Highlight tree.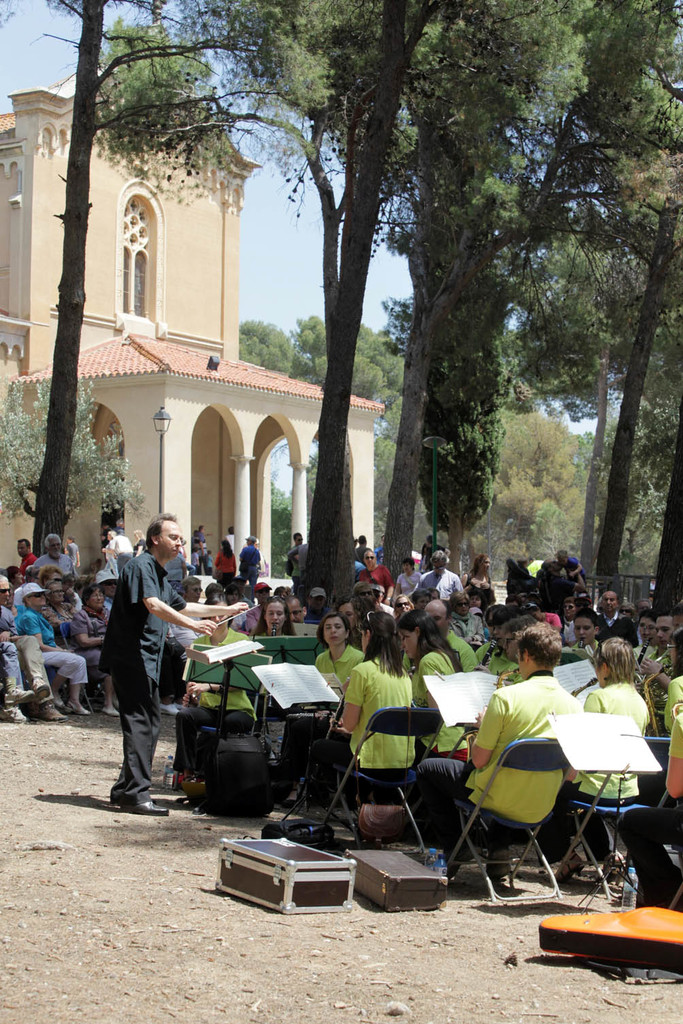
Highlighted region: l=408, t=167, r=510, b=600.
